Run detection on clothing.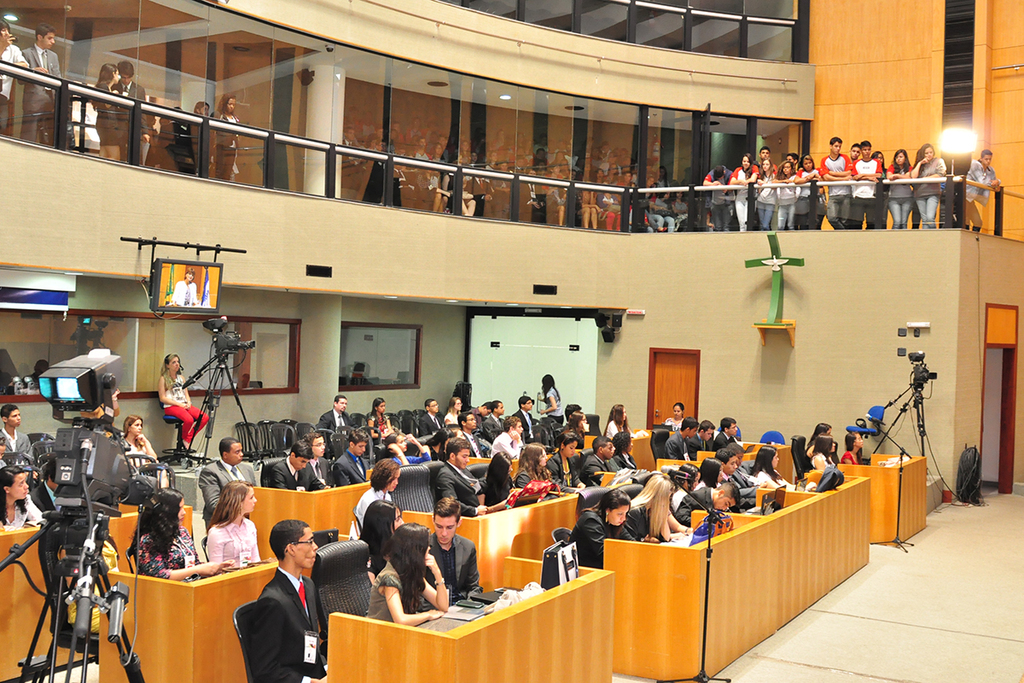
Result: {"x1": 311, "y1": 454, "x2": 336, "y2": 484}.
